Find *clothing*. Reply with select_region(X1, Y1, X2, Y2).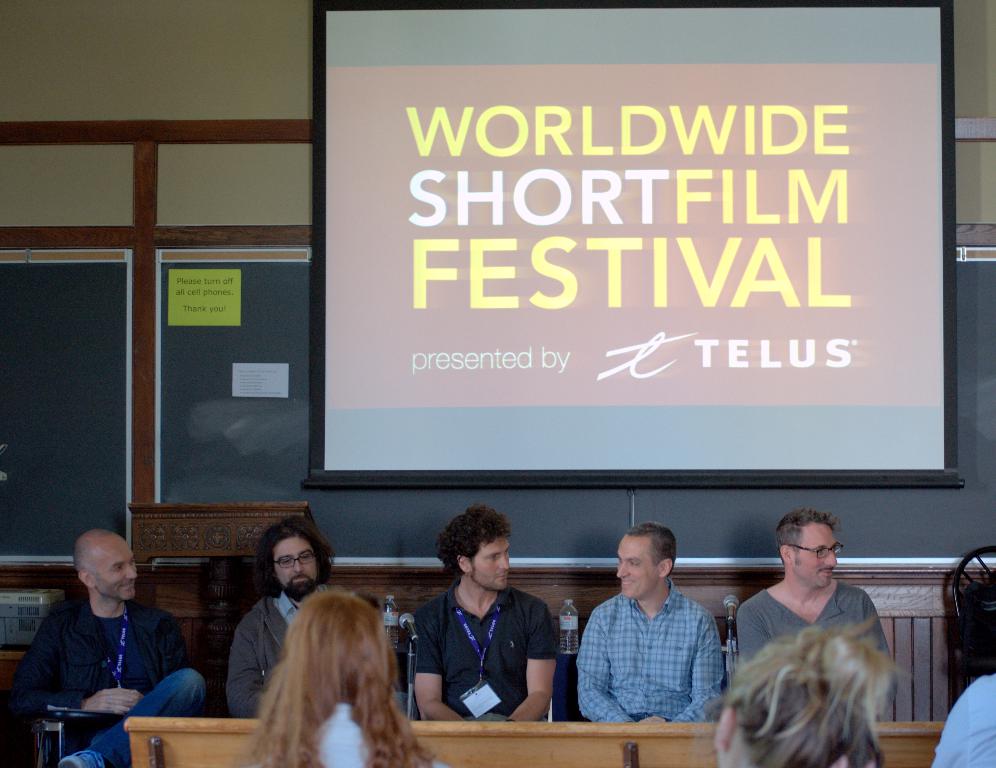
select_region(575, 574, 743, 741).
